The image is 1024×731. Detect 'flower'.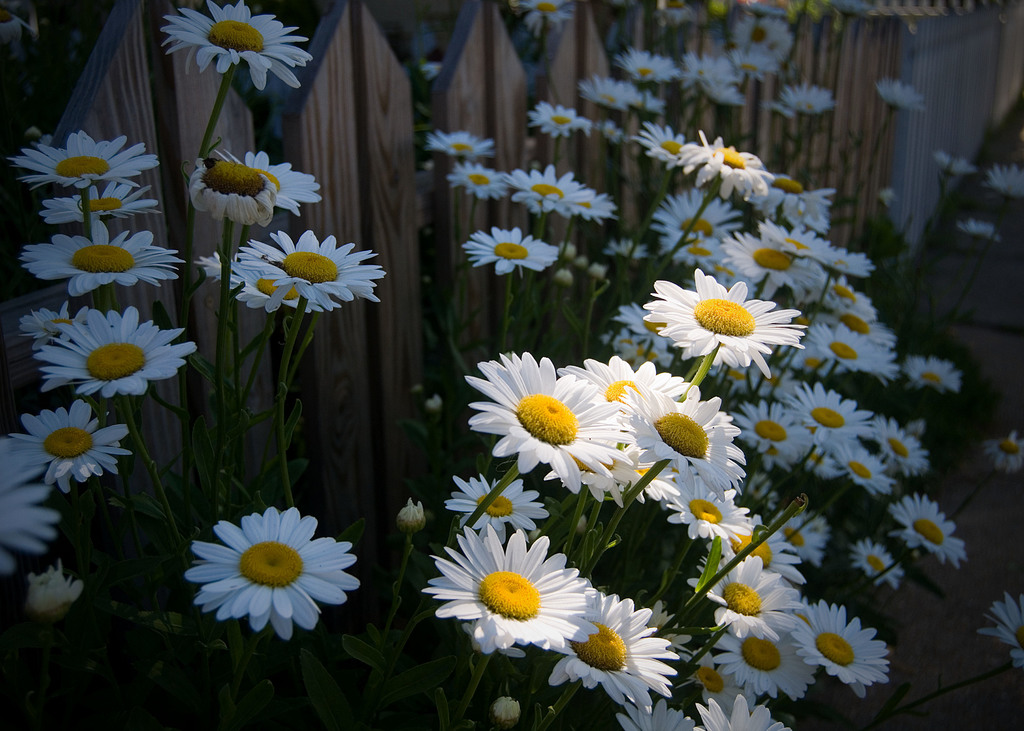
Detection: region(17, 399, 131, 489).
